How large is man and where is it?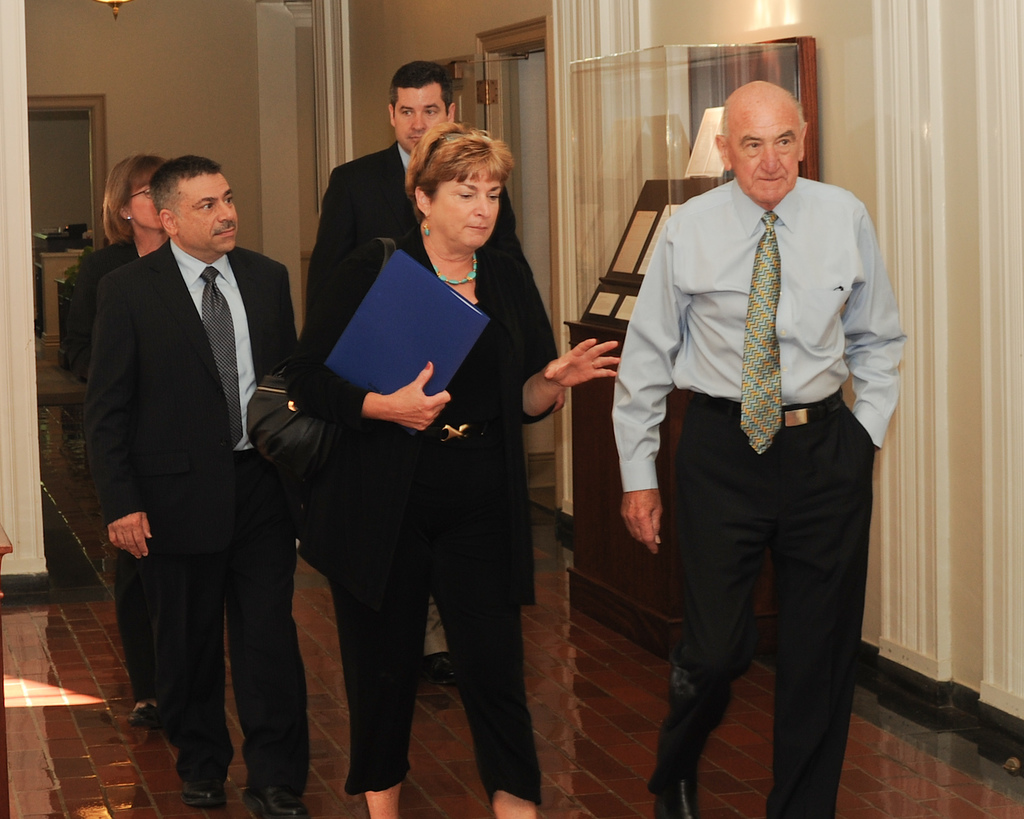
Bounding box: pyautogui.locateOnScreen(83, 155, 313, 818).
